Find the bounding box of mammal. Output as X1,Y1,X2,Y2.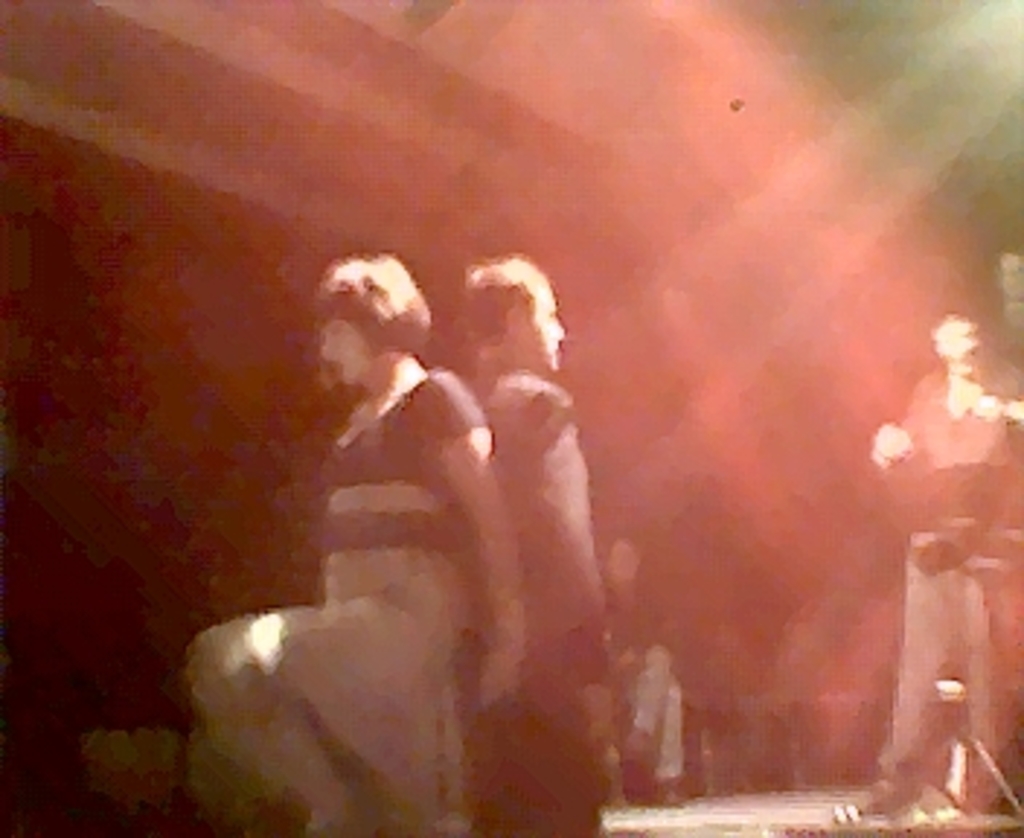
177,247,518,835.
